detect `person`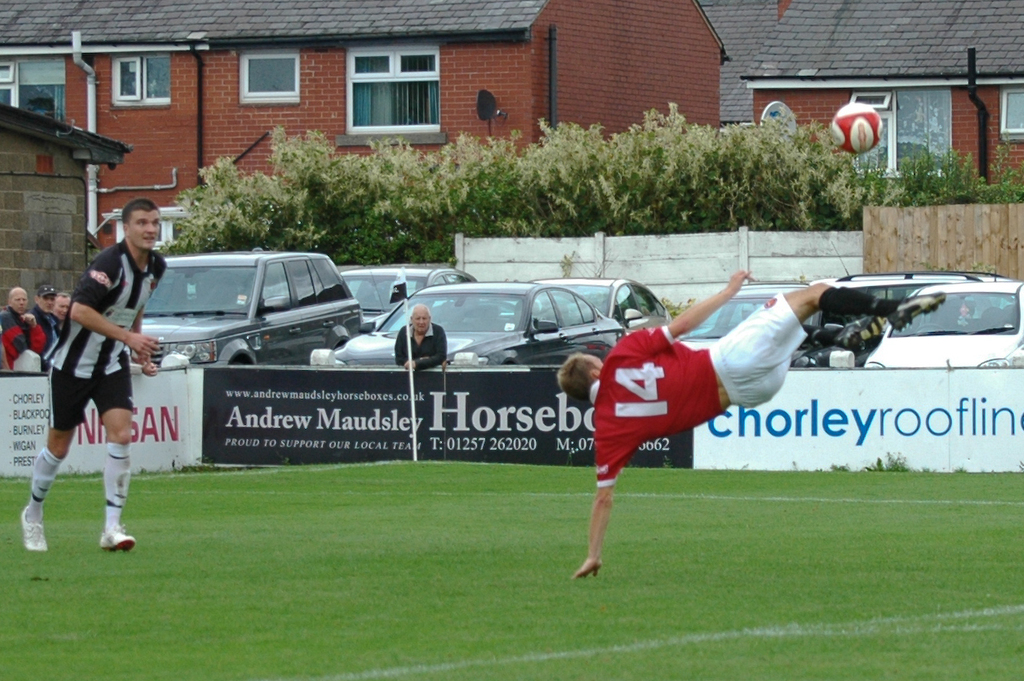
554 266 945 577
